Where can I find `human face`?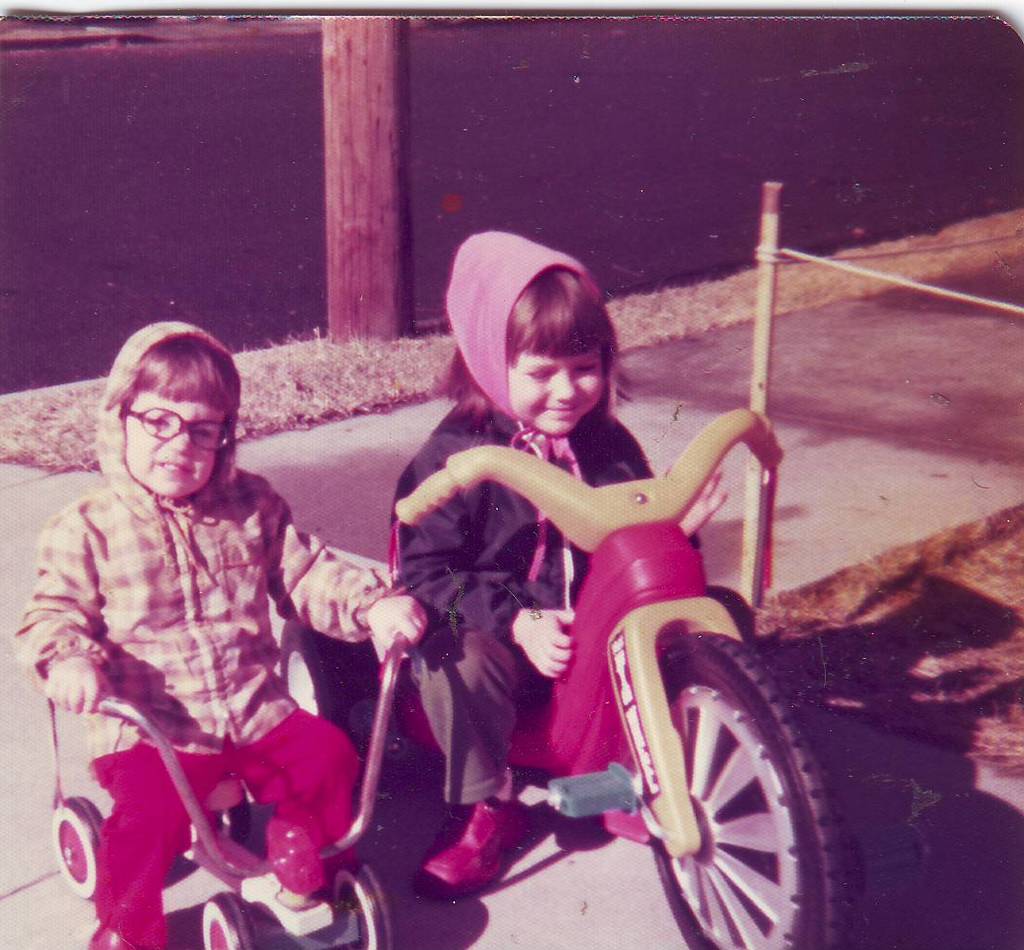
You can find it at 126:387:225:500.
